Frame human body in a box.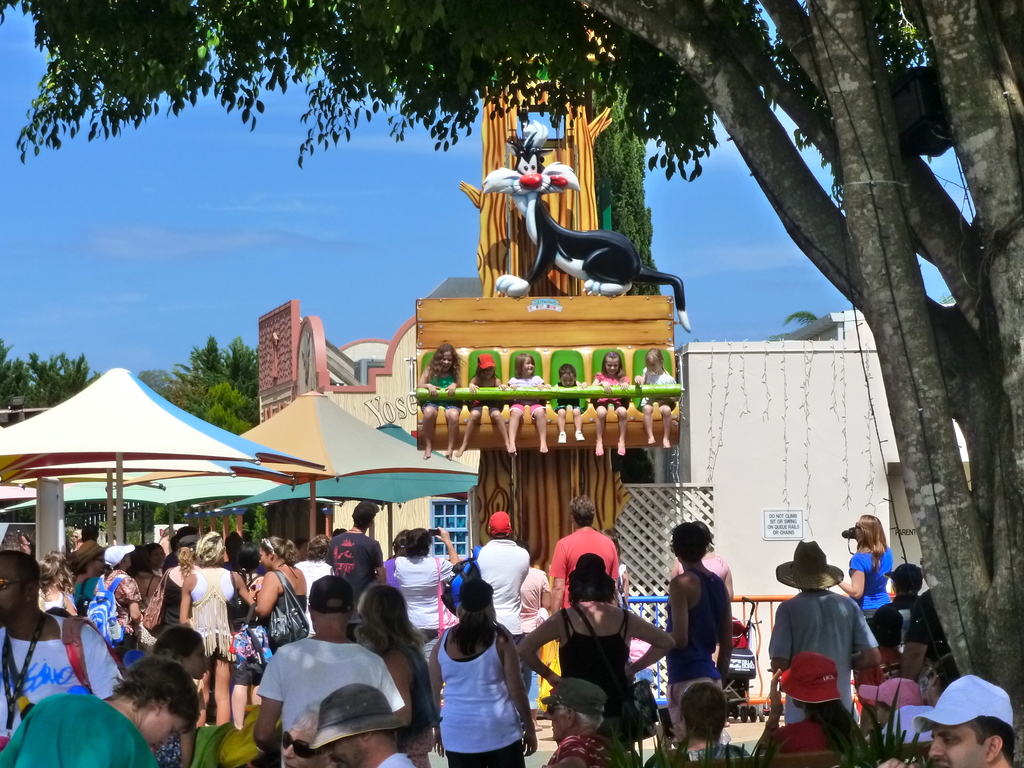
(766, 539, 883, 723).
